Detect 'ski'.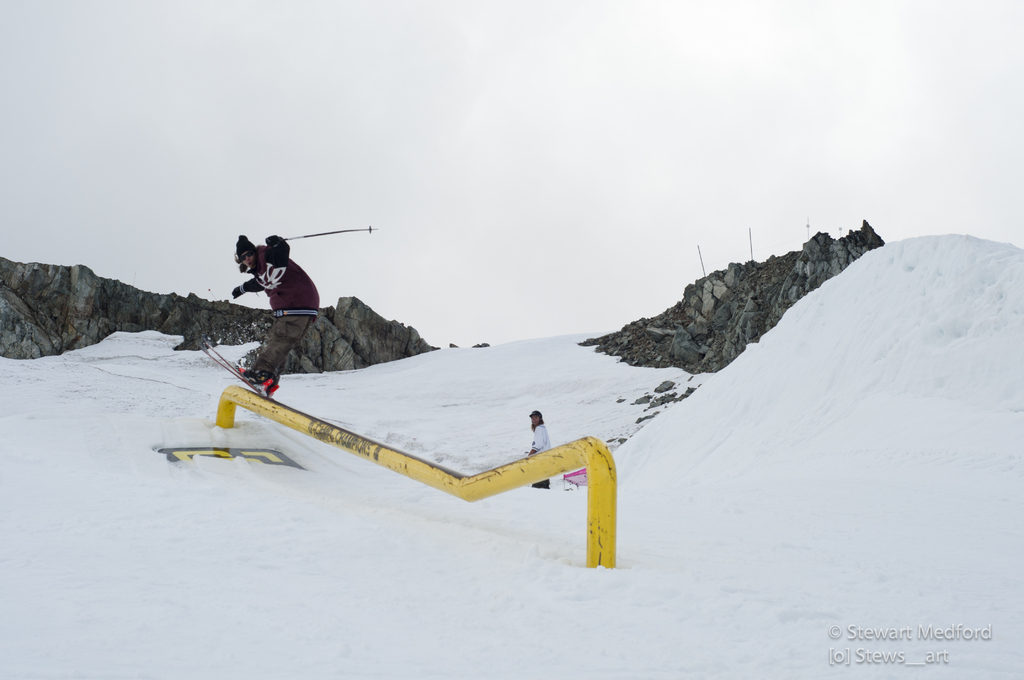
Detected at [x1=191, y1=340, x2=292, y2=401].
